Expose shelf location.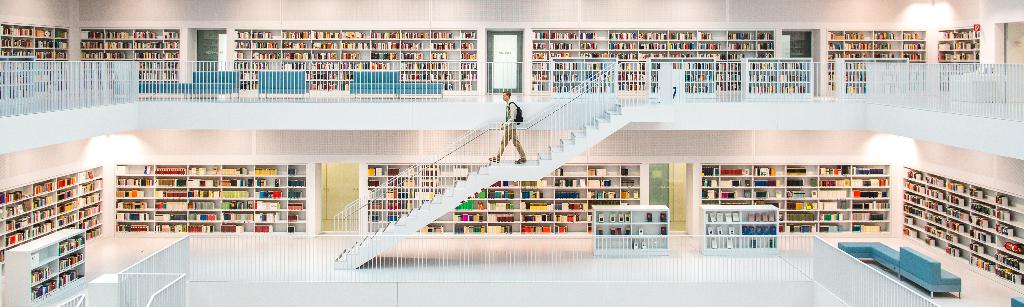
Exposed at (left=320, top=81, right=339, bottom=90).
